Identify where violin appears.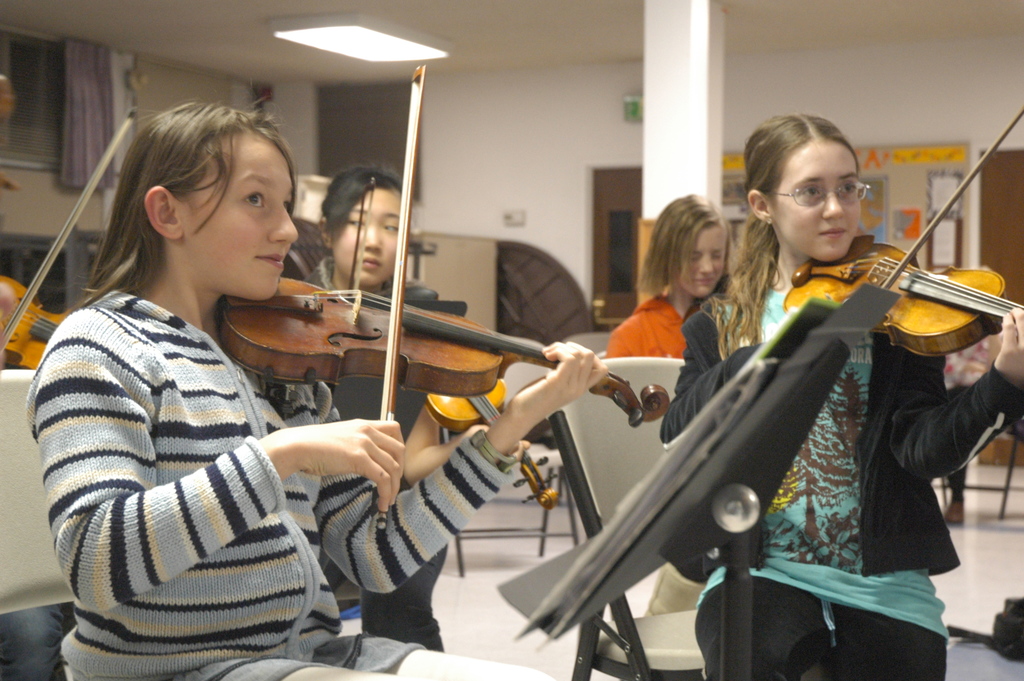
Appears at box=[782, 108, 1023, 361].
